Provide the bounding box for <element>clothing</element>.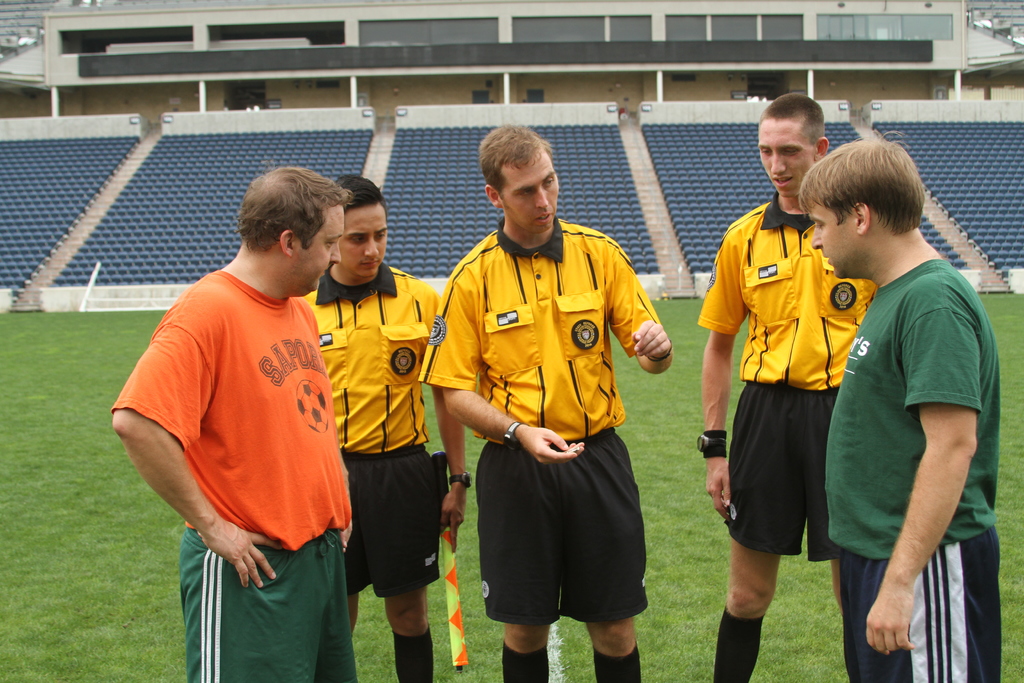
[left=698, top=189, right=877, bottom=562].
